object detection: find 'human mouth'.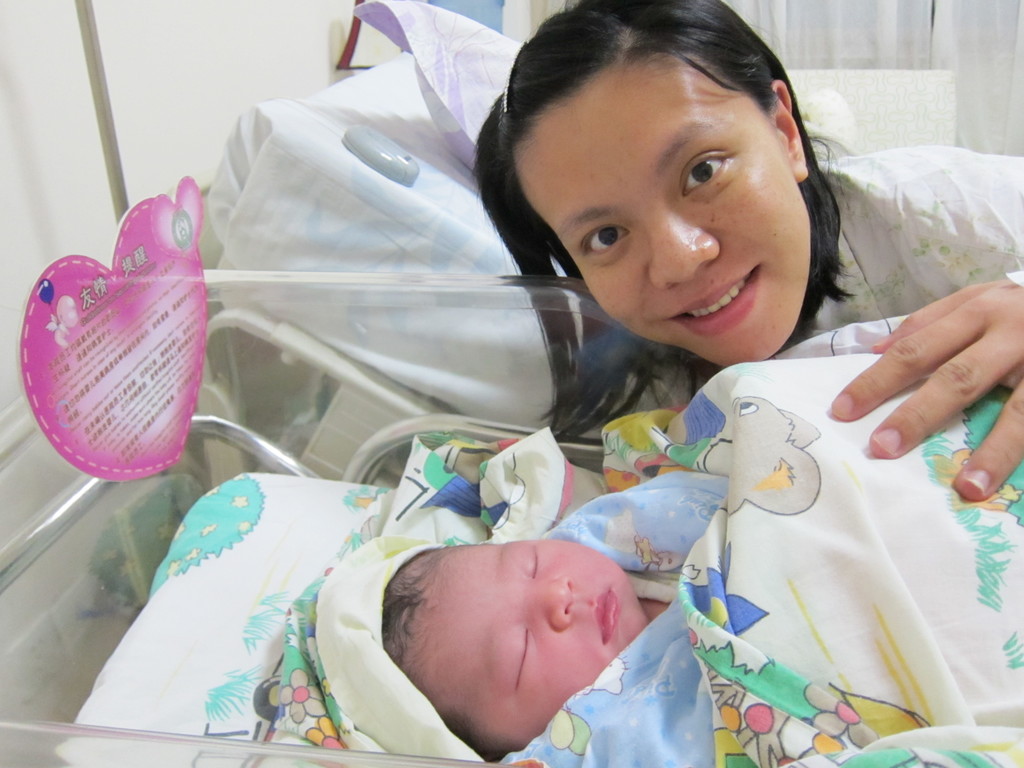
(left=584, top=584, right=622, bottom=637).
